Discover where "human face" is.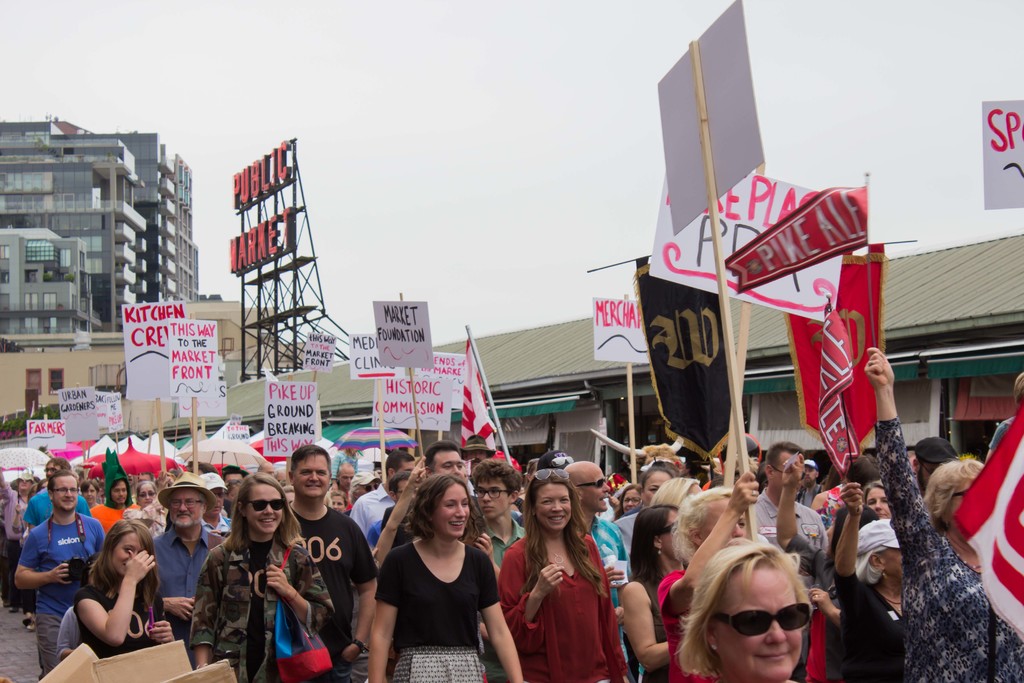
Discovered at box=[431, 448, 460, 479].
